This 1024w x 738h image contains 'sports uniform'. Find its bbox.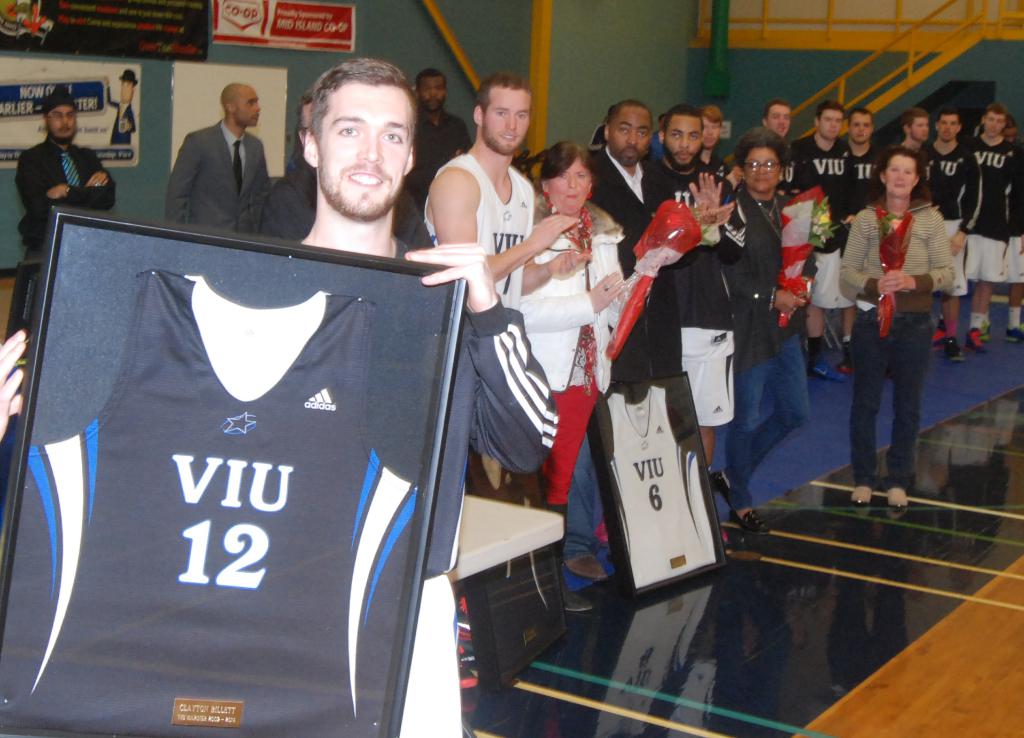
Rect(960, 122, 1022, 283).
